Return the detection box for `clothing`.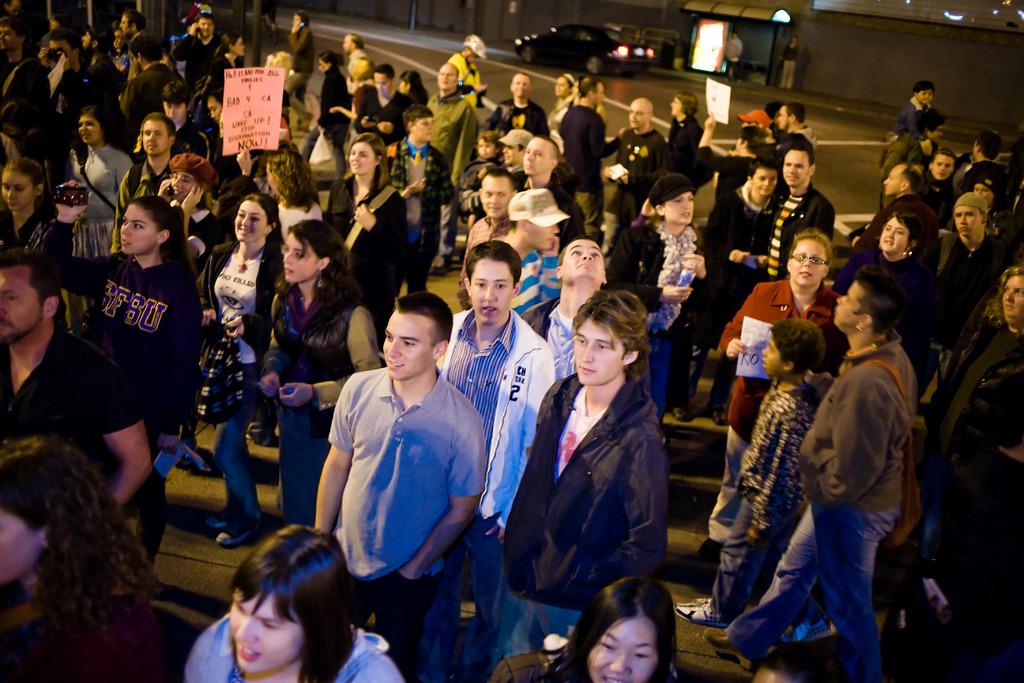
box=[0, 56, 48, 105].
